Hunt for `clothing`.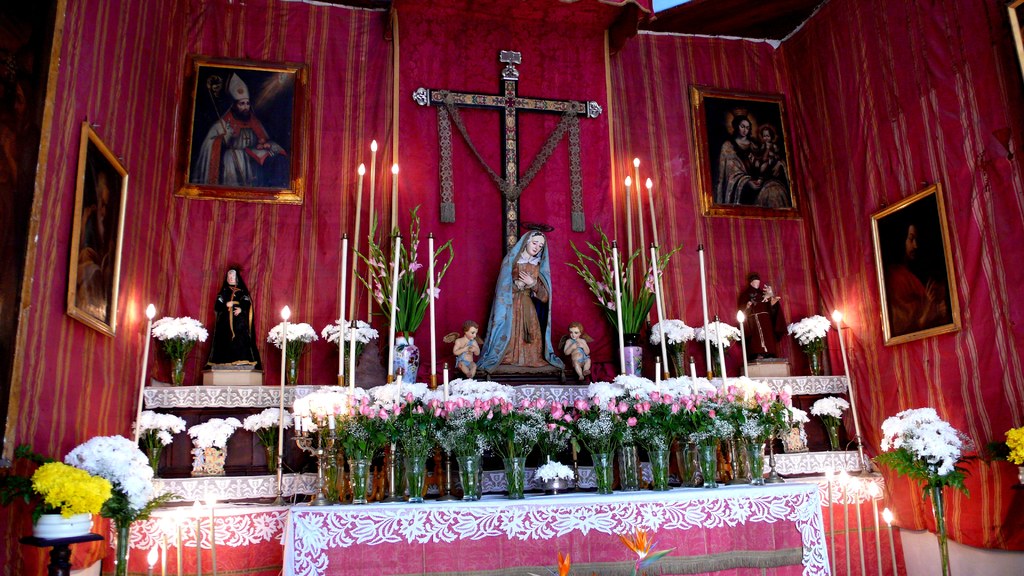
Hunted down at crop(194, 103, 287, 191).
